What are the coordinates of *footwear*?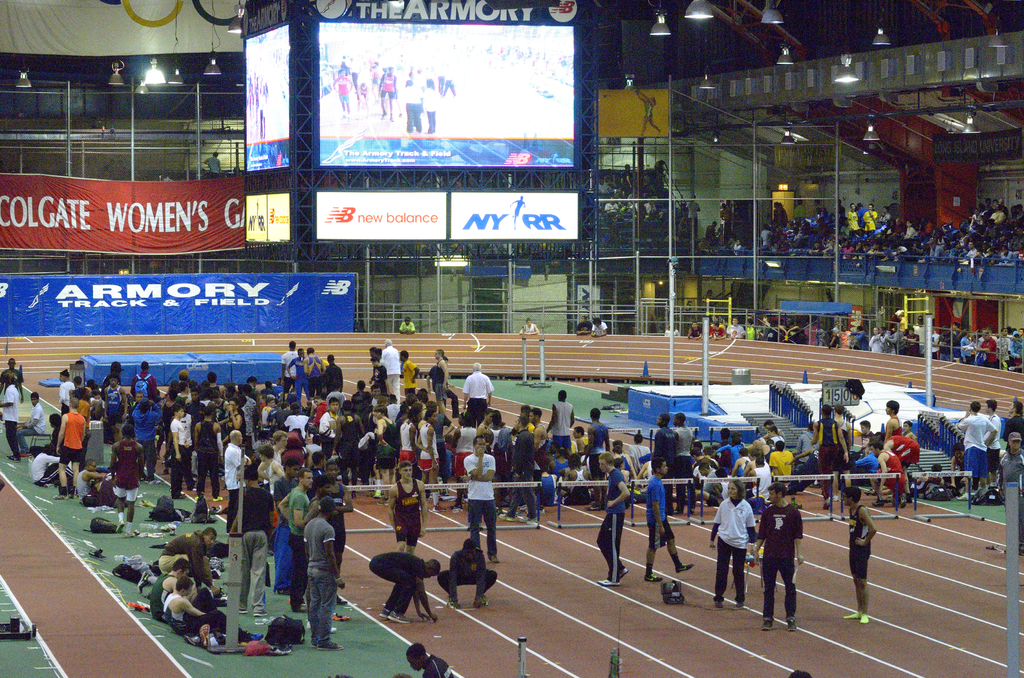
<box>642,570,666,586</box>.
